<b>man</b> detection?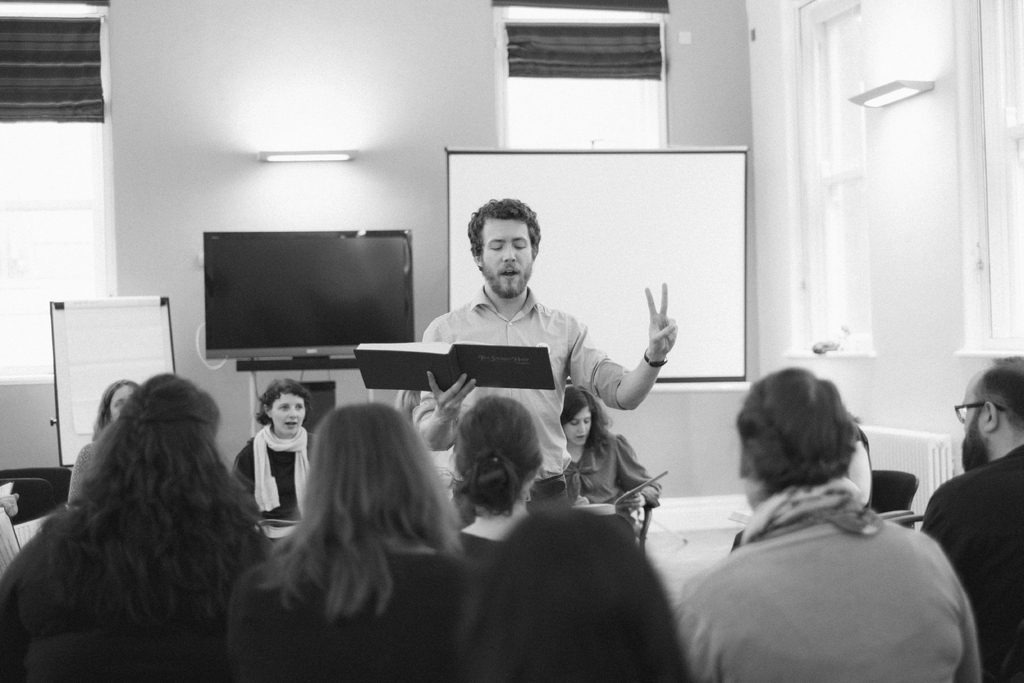
bbox(916, 353, 1023, 682)
